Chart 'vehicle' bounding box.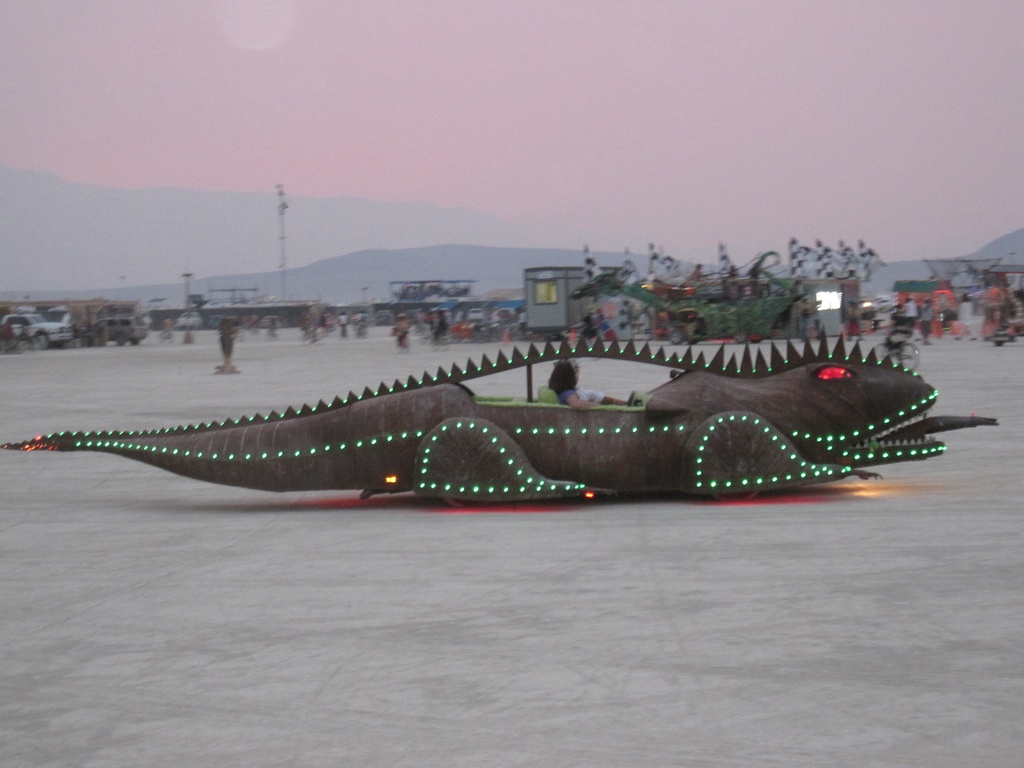
Charted: (left=95, top=312, right=150, bottom=346).
